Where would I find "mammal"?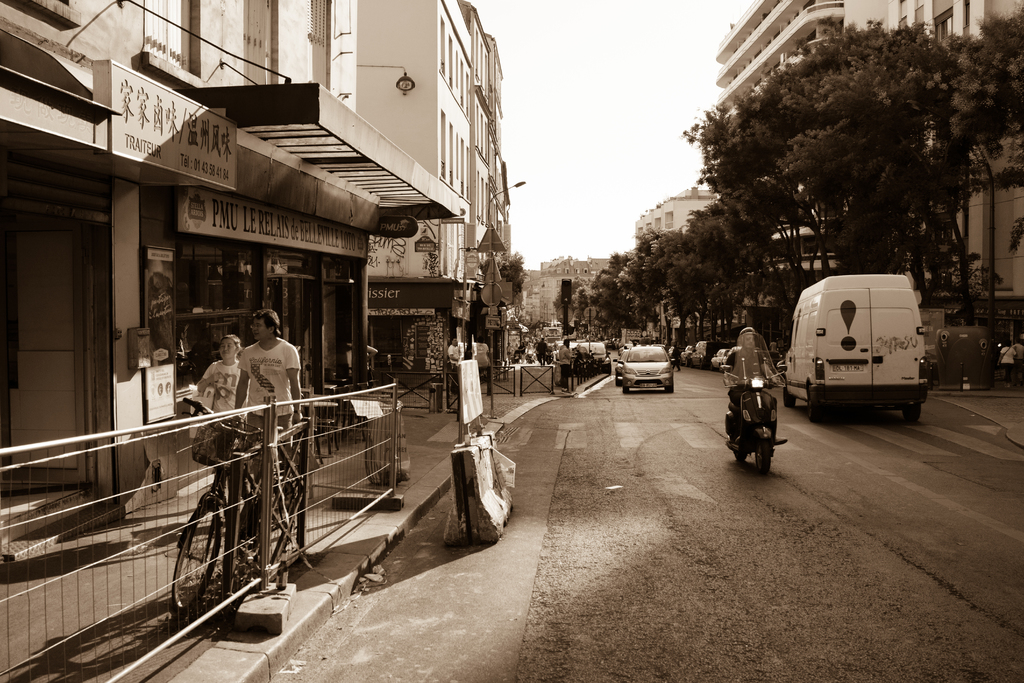
At l=778, t=338, r=783, b=352.
